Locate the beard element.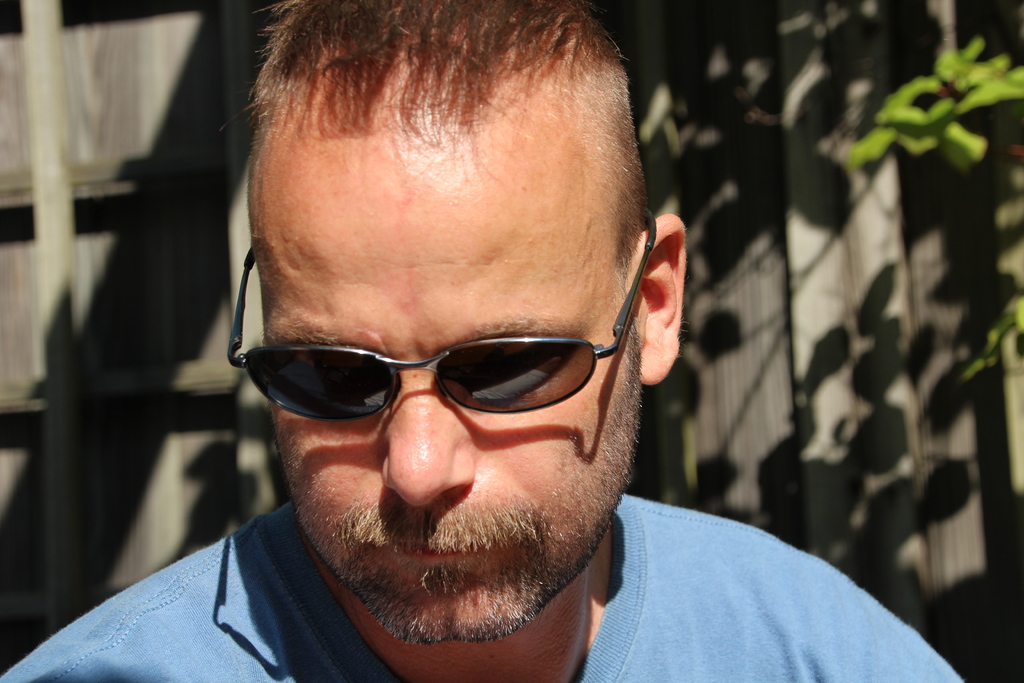
Element bbox: <region>269, 318, 643, 647</region>.
